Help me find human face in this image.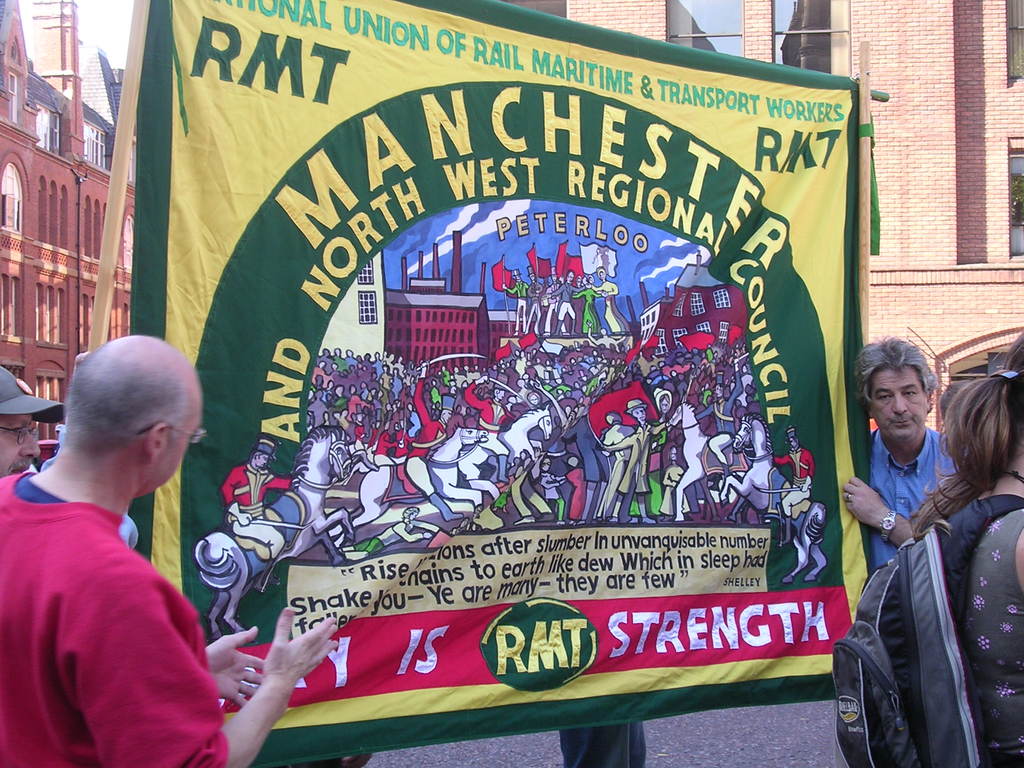
Found it: left=633, top=408, right=646, bottom=419.
